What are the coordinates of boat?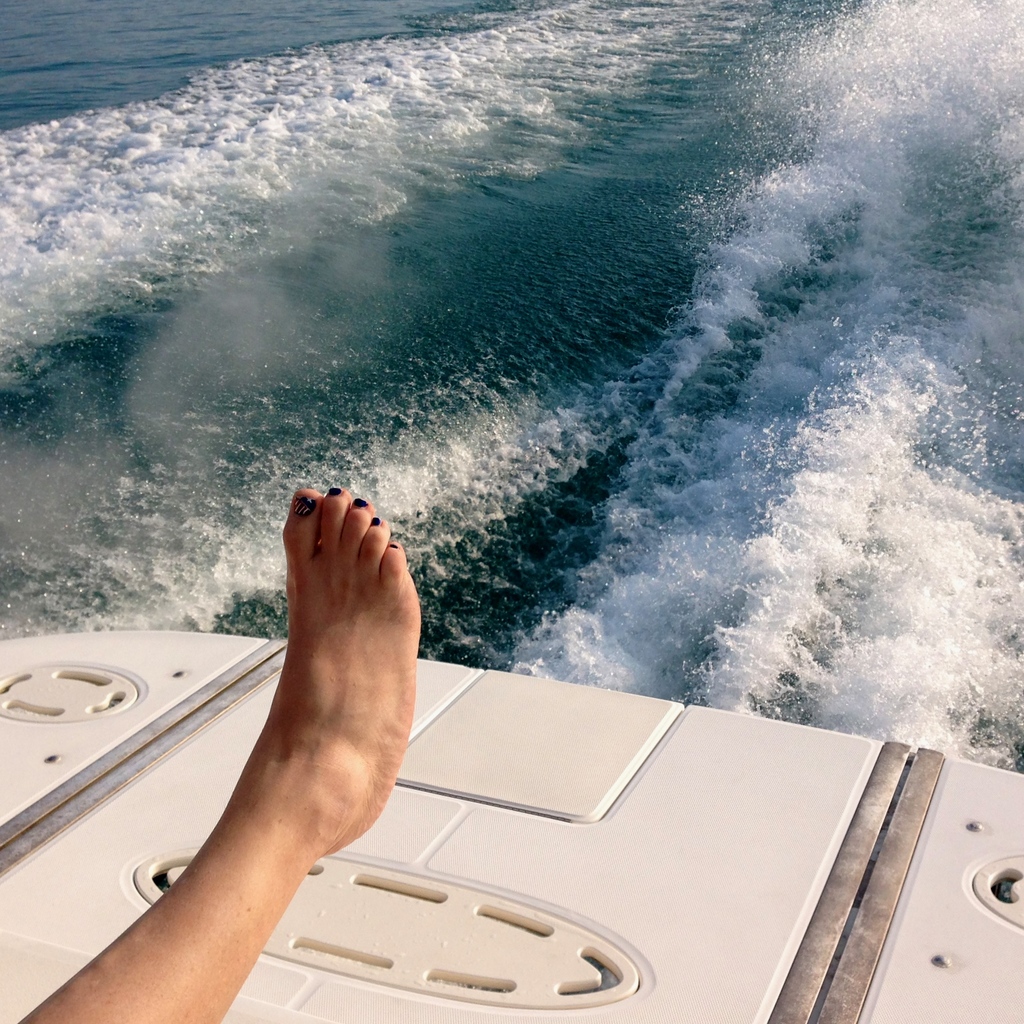
[0,623,1023,1023].
